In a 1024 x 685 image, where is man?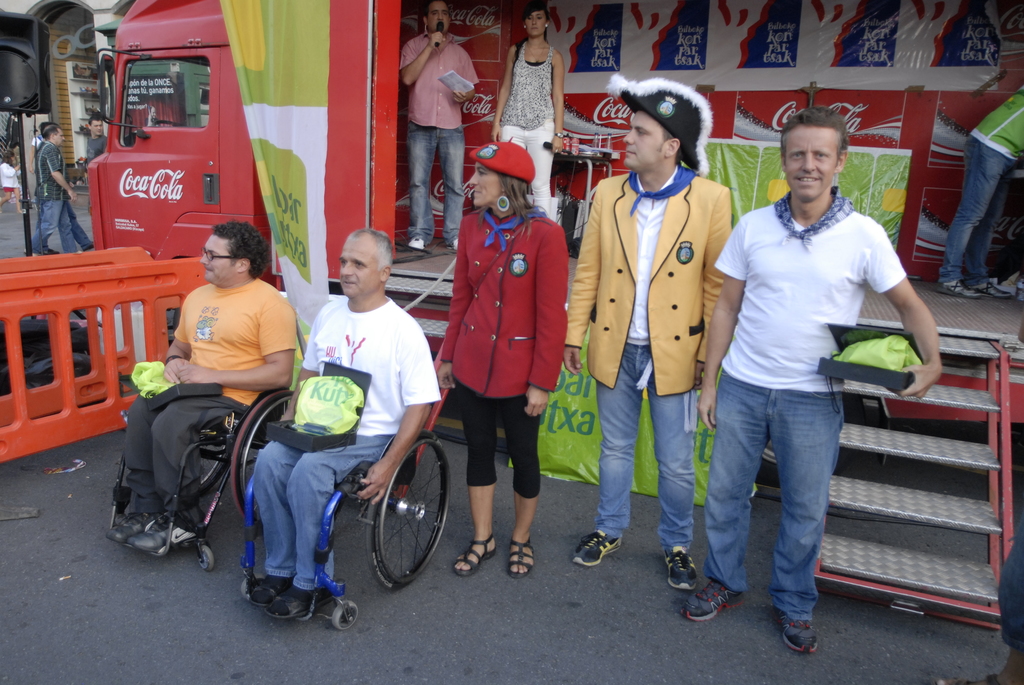
[692, 125, 926, 618].
